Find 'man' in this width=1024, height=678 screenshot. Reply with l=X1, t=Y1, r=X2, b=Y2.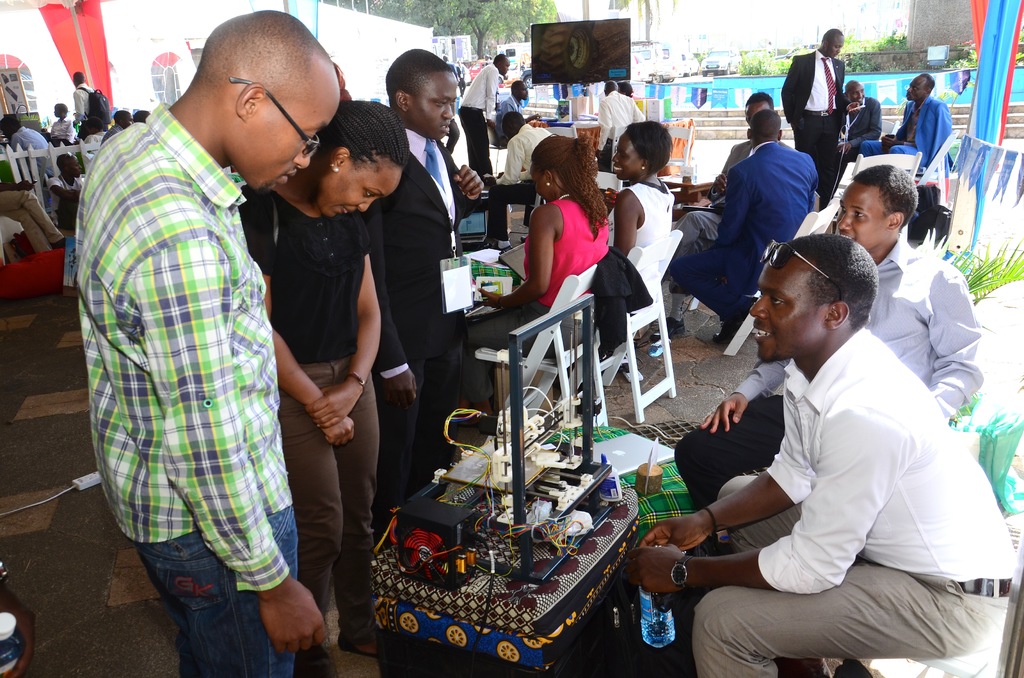
l=831, t=77, r=882, b=161.
